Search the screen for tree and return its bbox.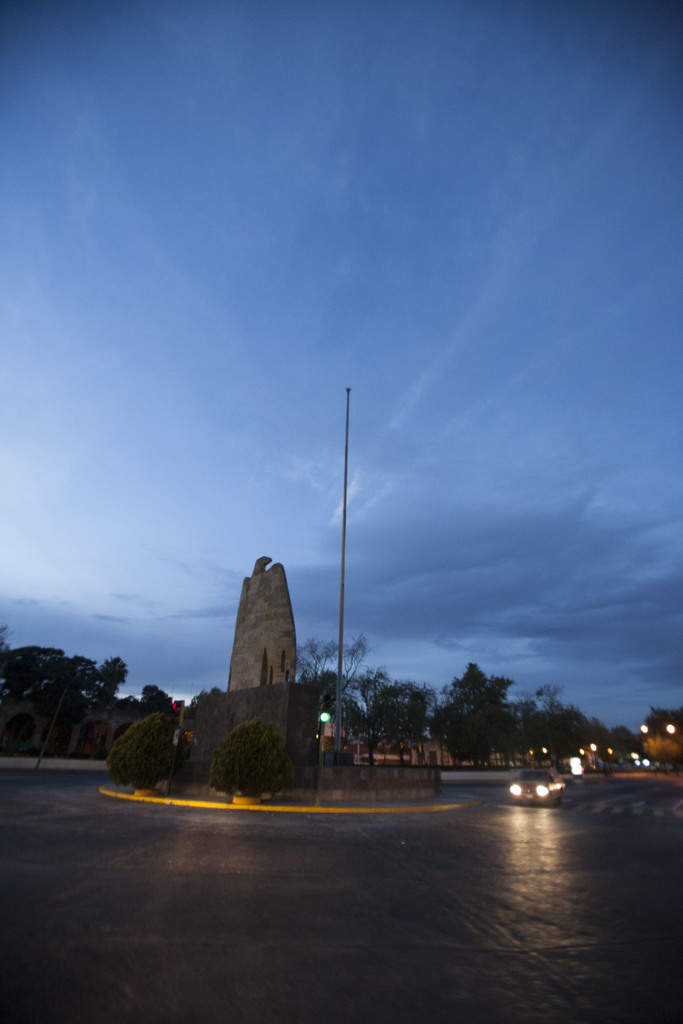
Found: 525, 681, 609, 784.
